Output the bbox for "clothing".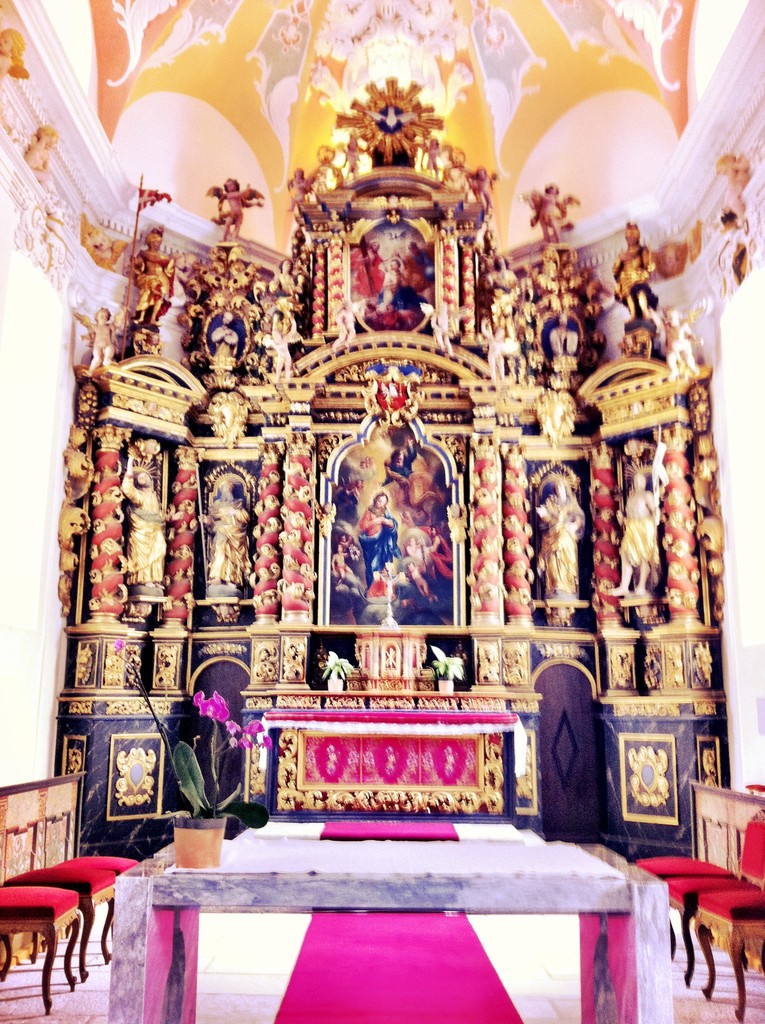
bbox(622, 515, 666, 569).
